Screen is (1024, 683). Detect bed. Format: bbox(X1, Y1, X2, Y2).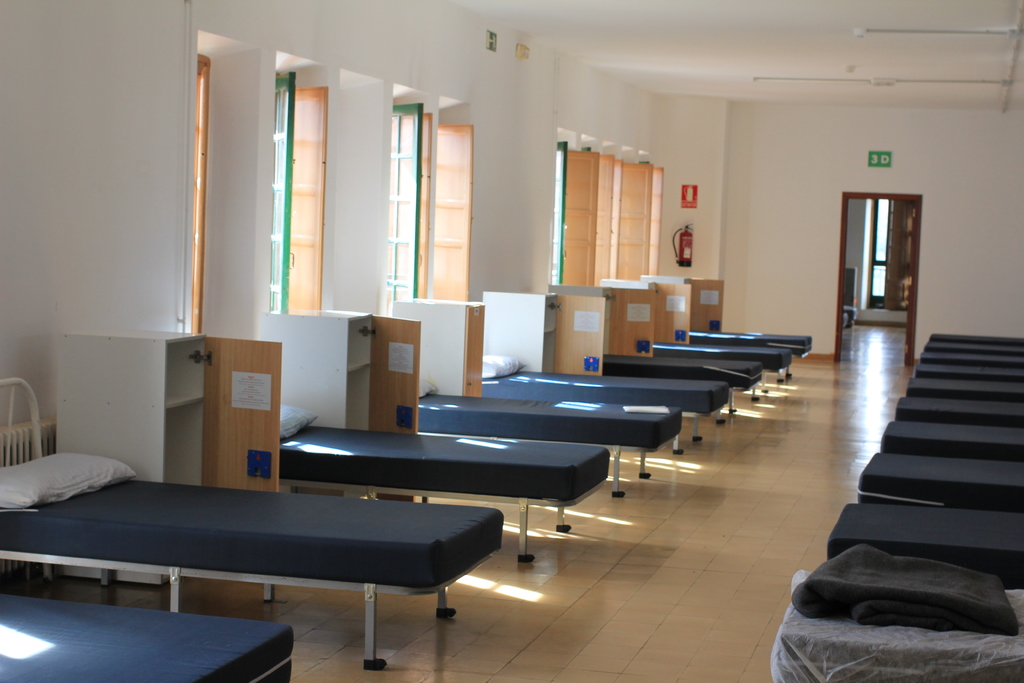
bbox(761, 571, 1023, 682).
